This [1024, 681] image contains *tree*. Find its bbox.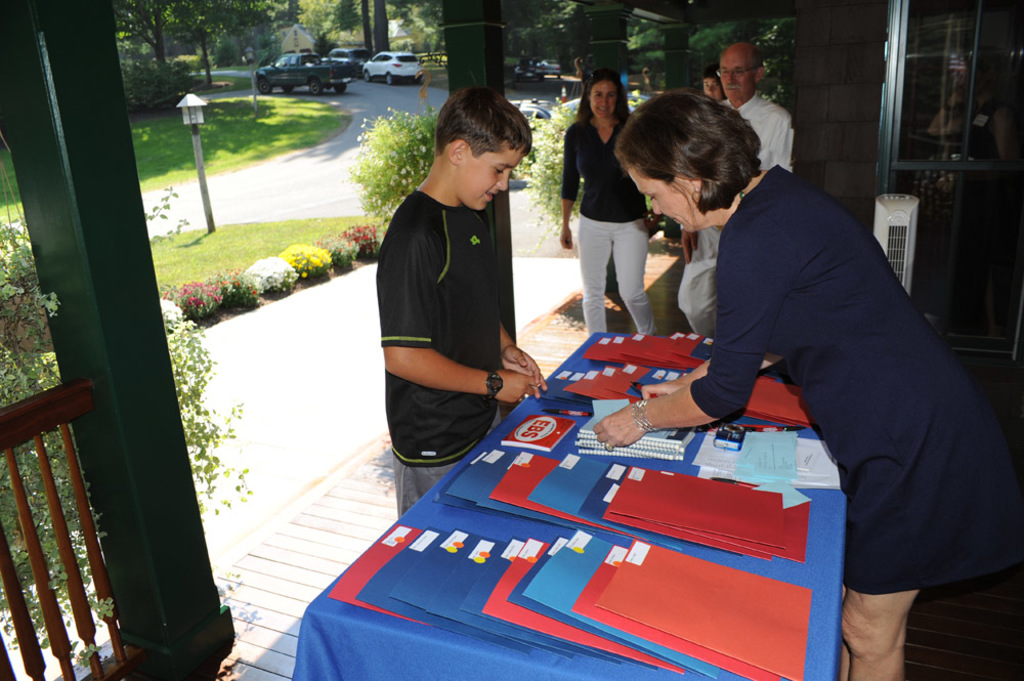
{"left": 175, "top": 0, "right": 269, "bottom": 88}.
